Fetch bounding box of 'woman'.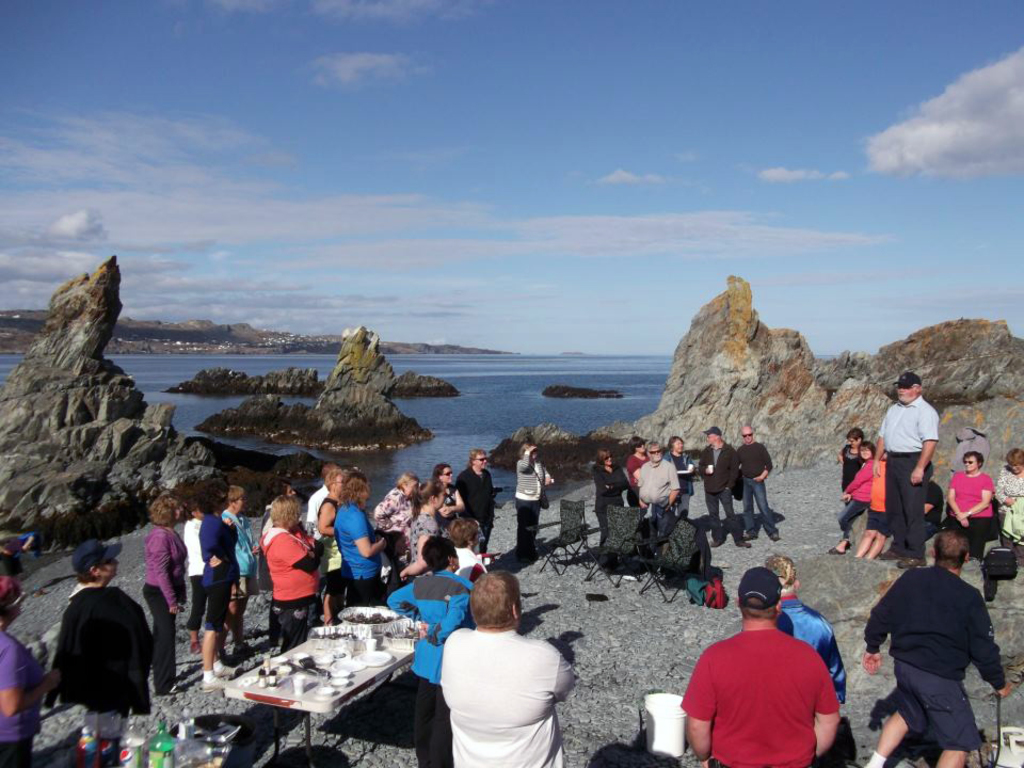
Bbox: 334, 470, 387, 602.
